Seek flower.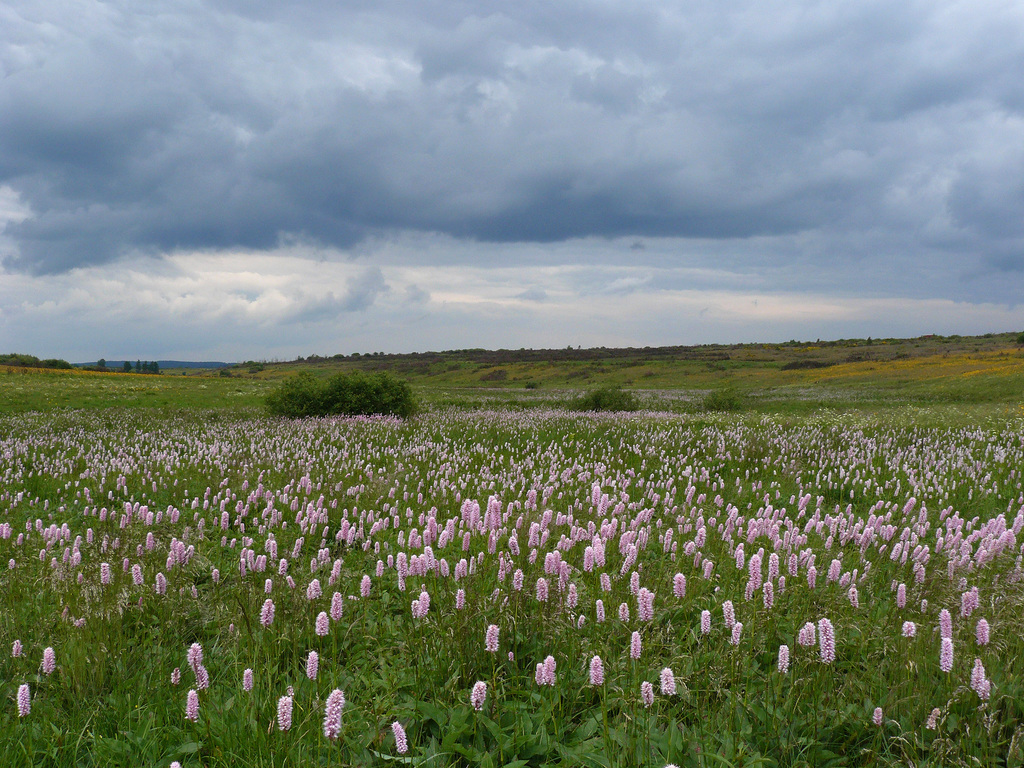
pyautogui.locateOnScreen(170, 666, 181, 689).
